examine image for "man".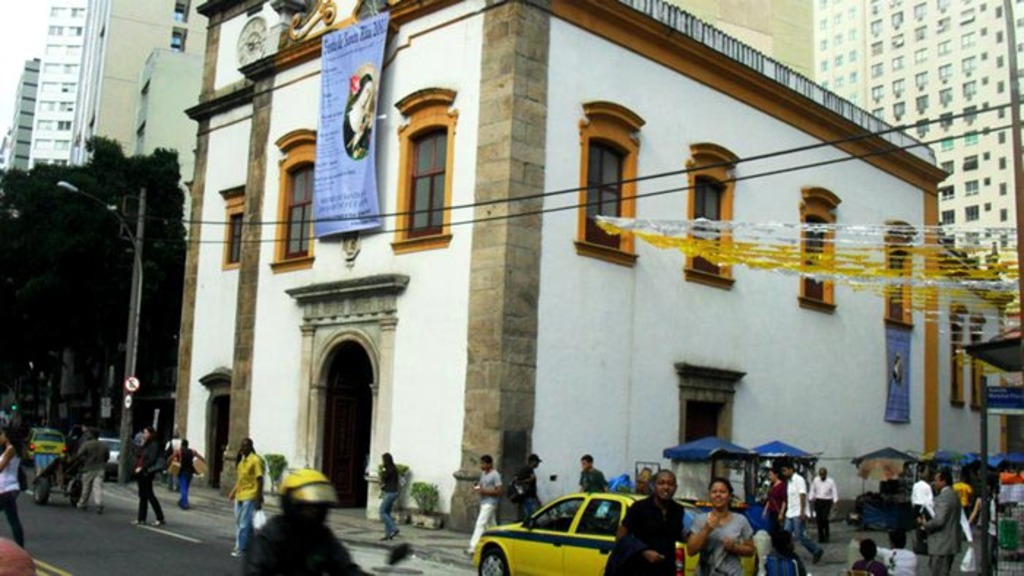
Examination result: (left=917, top=469, right=961, bottom=575).
